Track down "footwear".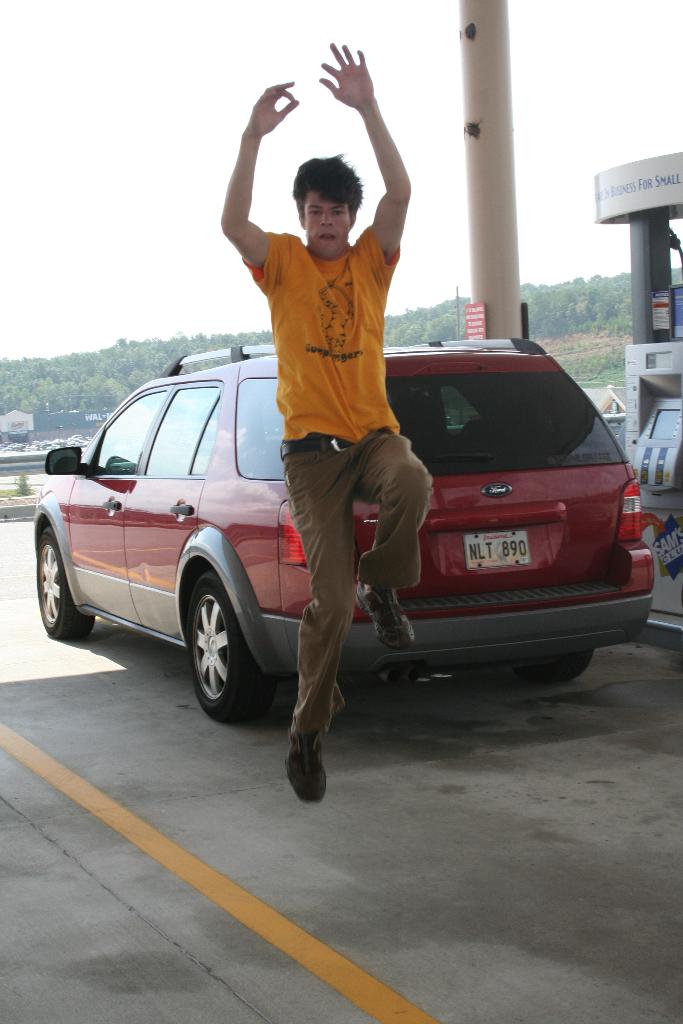
Tracked to {"left": 358, "top": 580, "right": 413, "bottom": 657}.
